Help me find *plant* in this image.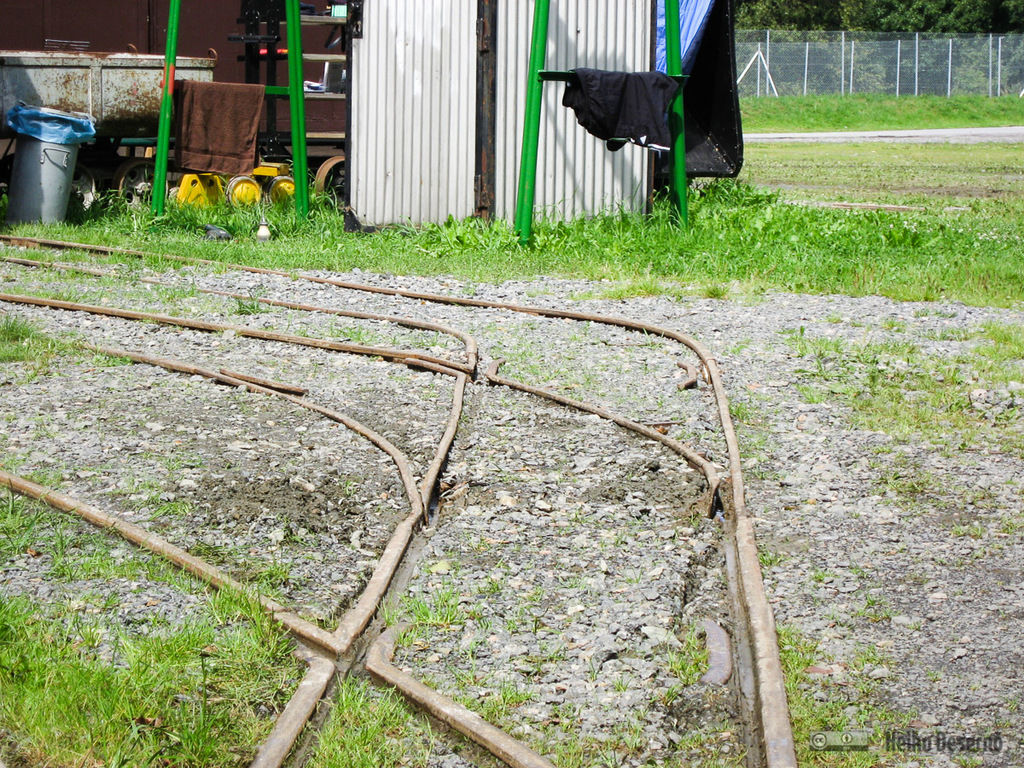
Found it: [x1=751, y1=463, x2=781, y2=483].
